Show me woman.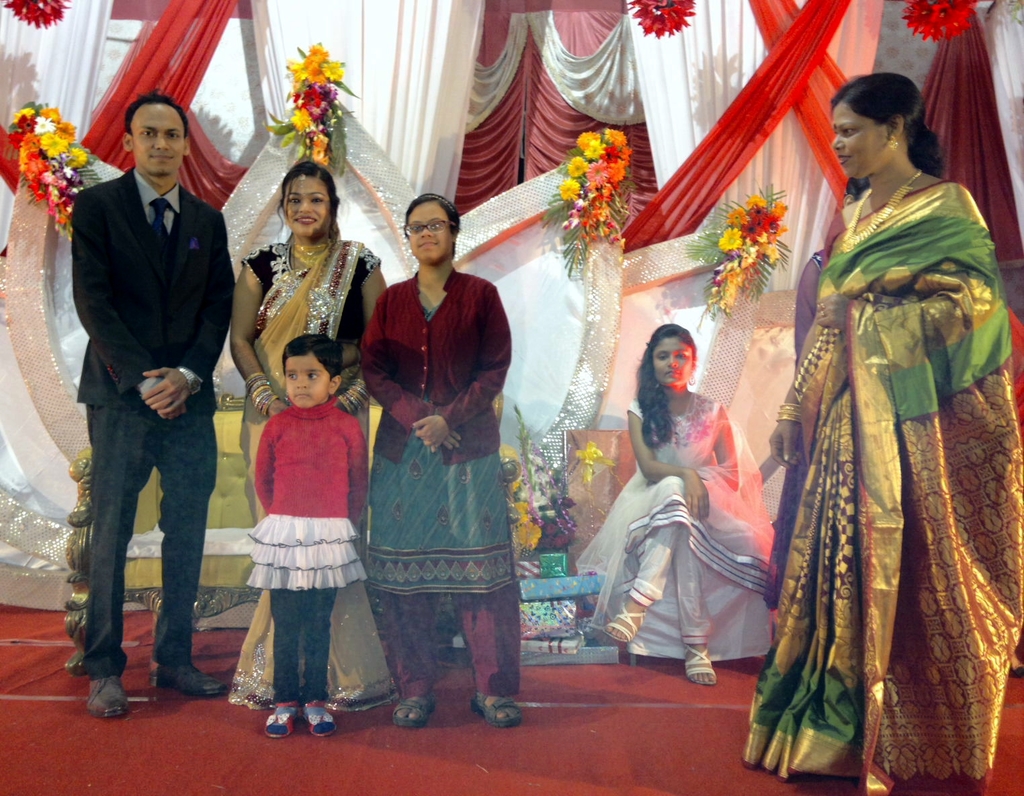
woman is here: 358, 190, 525, 729.
